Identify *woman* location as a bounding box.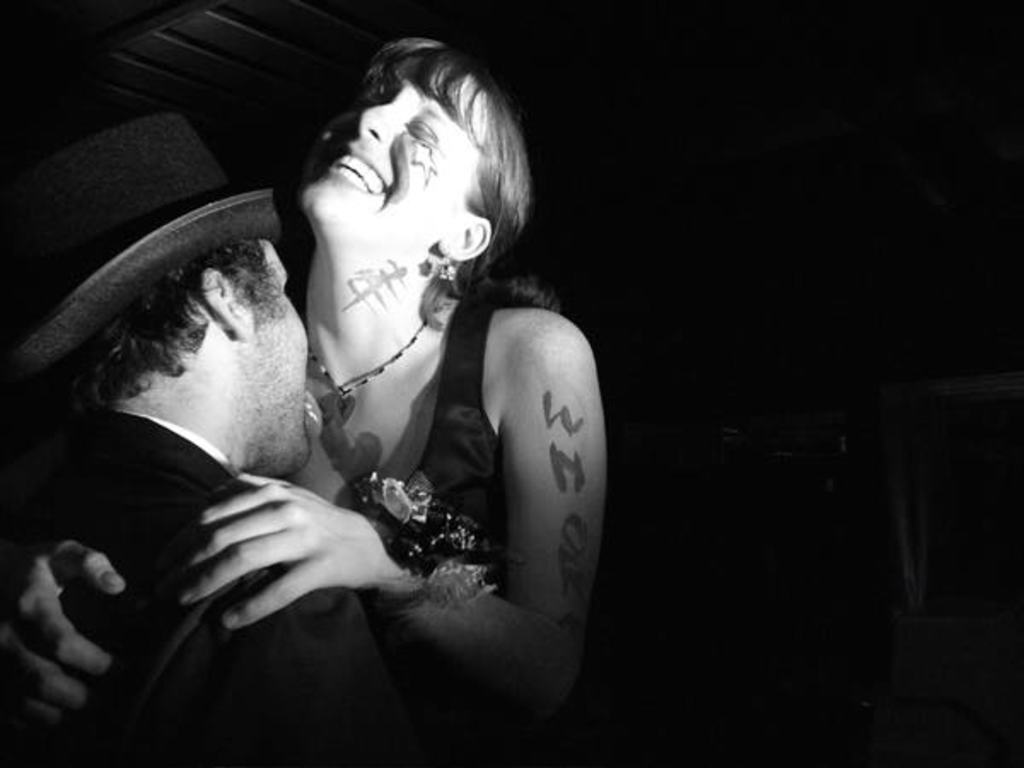
bbox=[87, 20, 597, 756].
